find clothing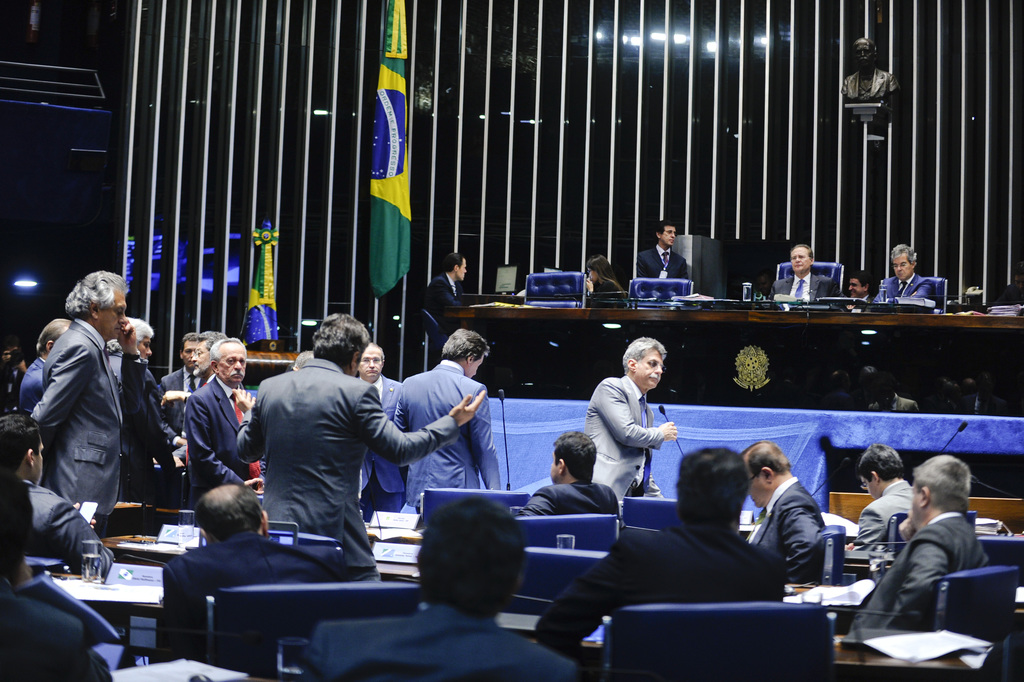
[left=519, top=476, right=619, bottom=517]
